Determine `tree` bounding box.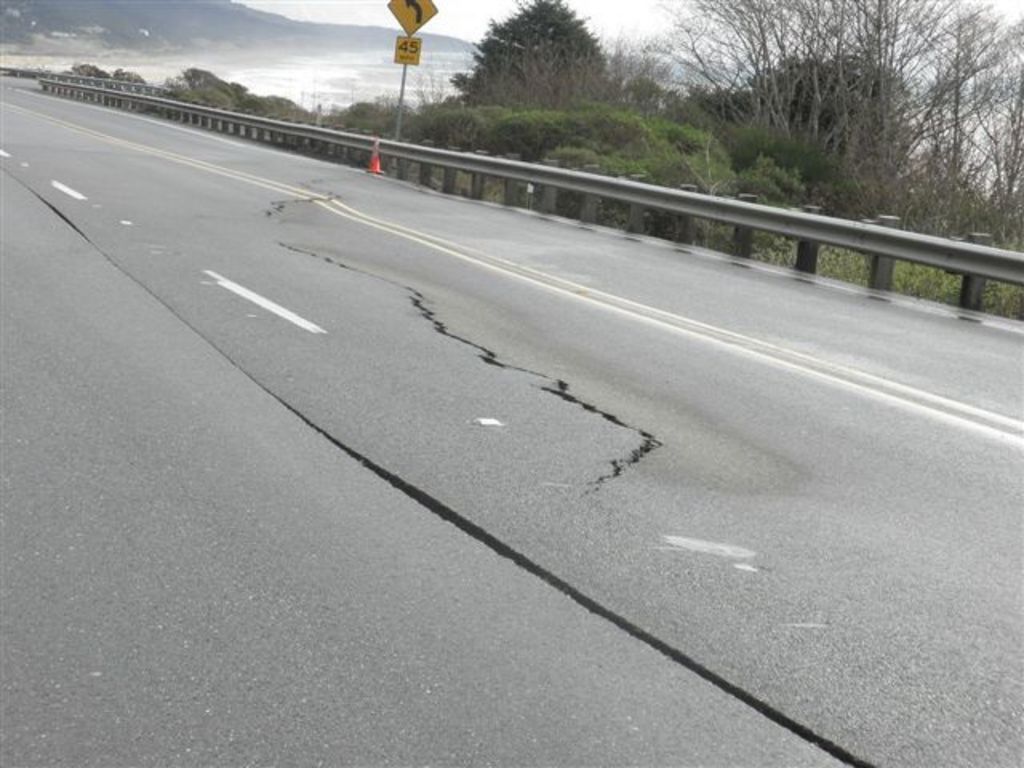
Determined: [x1=320, y1=98, x2=427, y2=131].
